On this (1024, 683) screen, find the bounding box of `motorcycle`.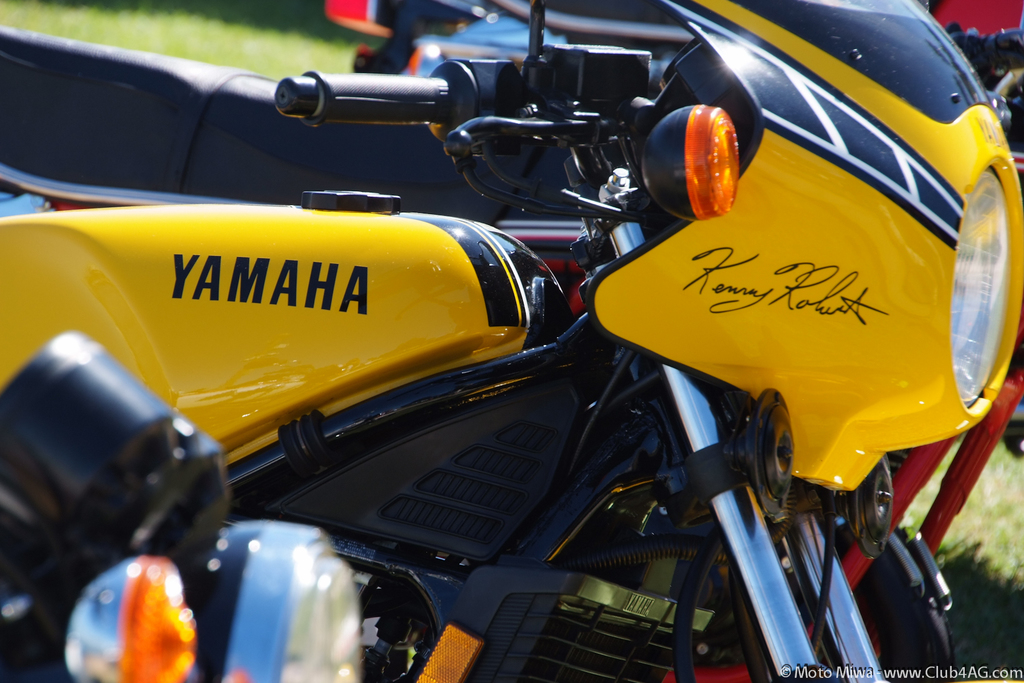
Bounding box: [0,0,1023,466].
